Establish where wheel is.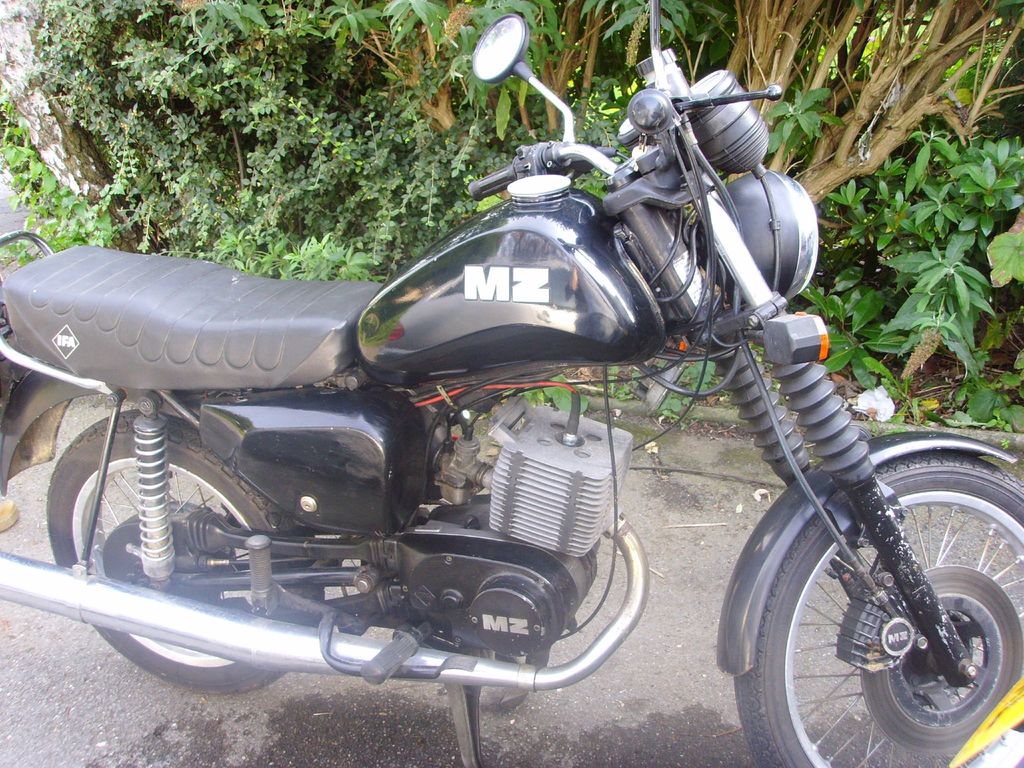
Established at [49, 410, 333, 700].
